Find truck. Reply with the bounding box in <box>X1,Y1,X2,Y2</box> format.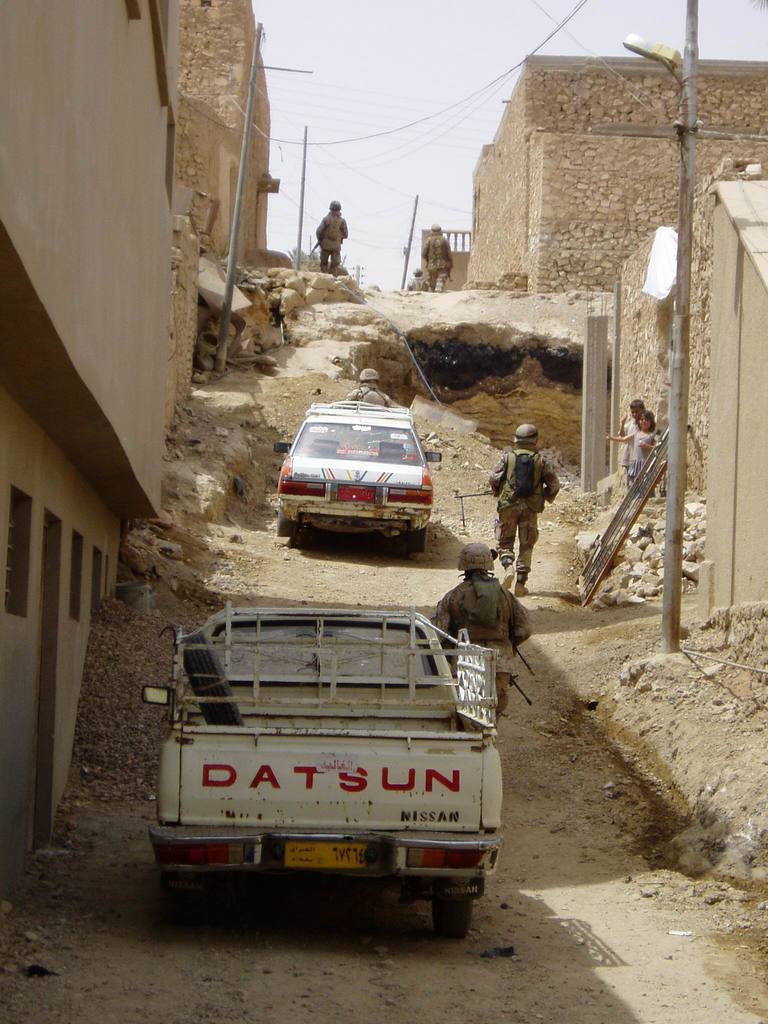
<box>149,618,516,938</box>.
